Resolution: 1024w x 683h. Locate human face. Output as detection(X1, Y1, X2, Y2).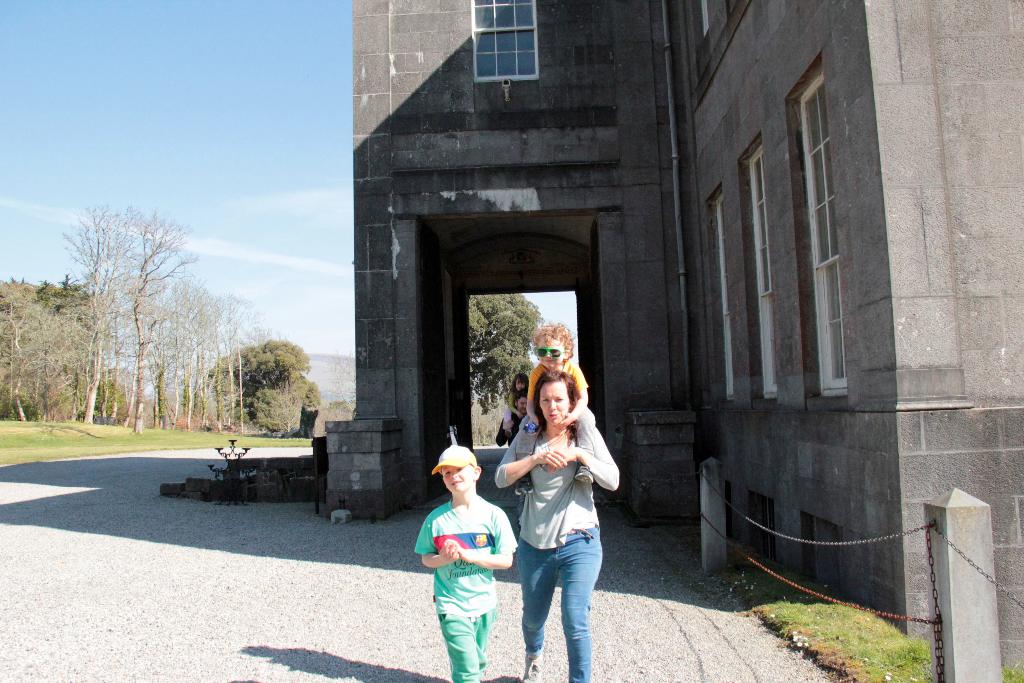
detection(517, 397, 528, 412).
